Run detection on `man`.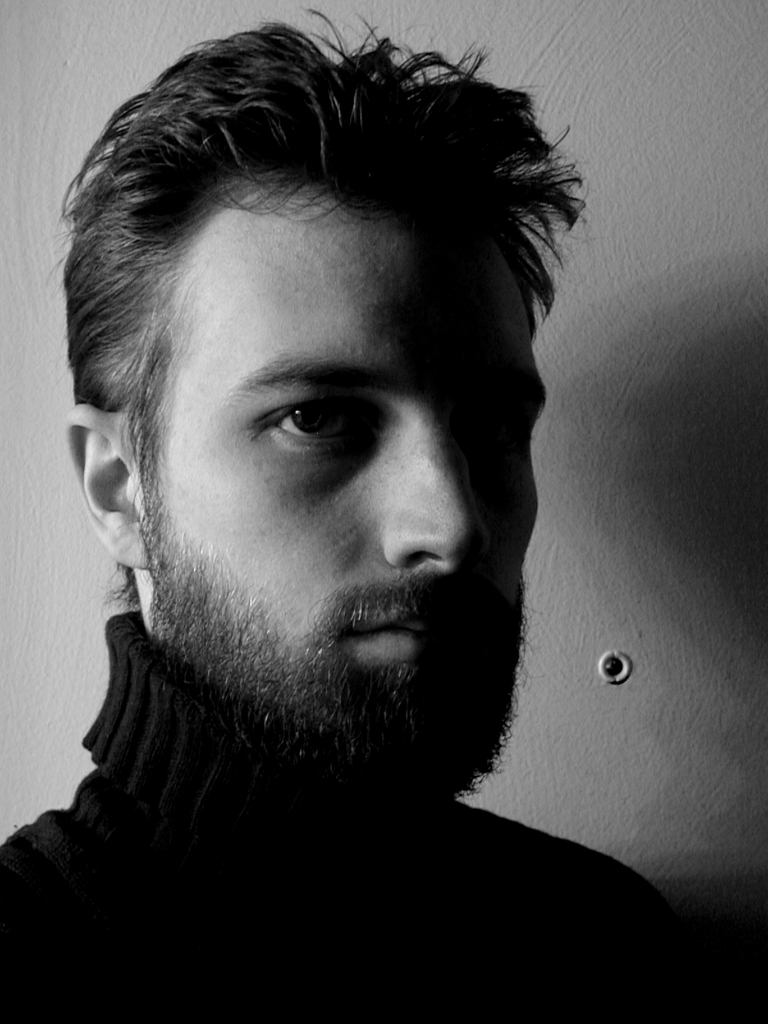
Result: region(0, 0, 740, 1023).
